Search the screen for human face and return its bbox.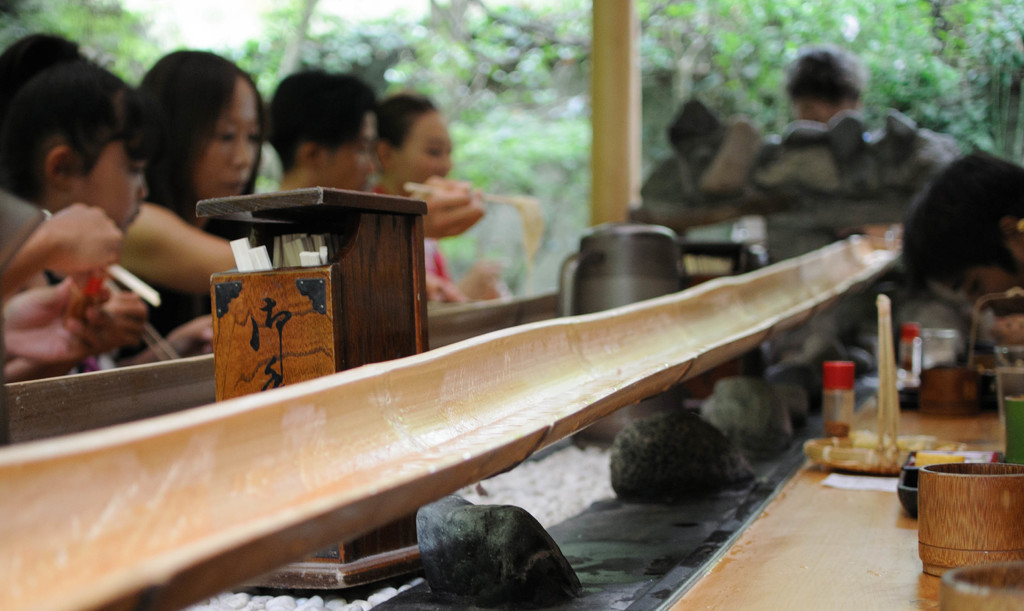
Found: locate(76, 138, 147, 231).
